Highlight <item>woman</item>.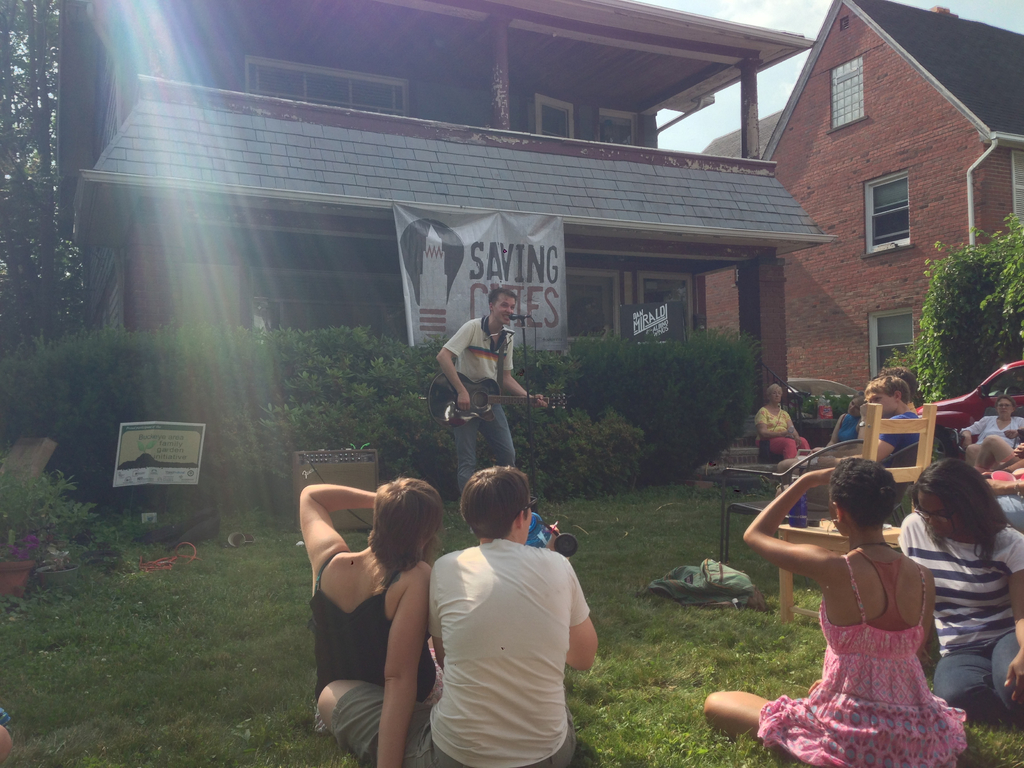
Highlighted region: x1=812 y1=387 x2=867 y2=449.
